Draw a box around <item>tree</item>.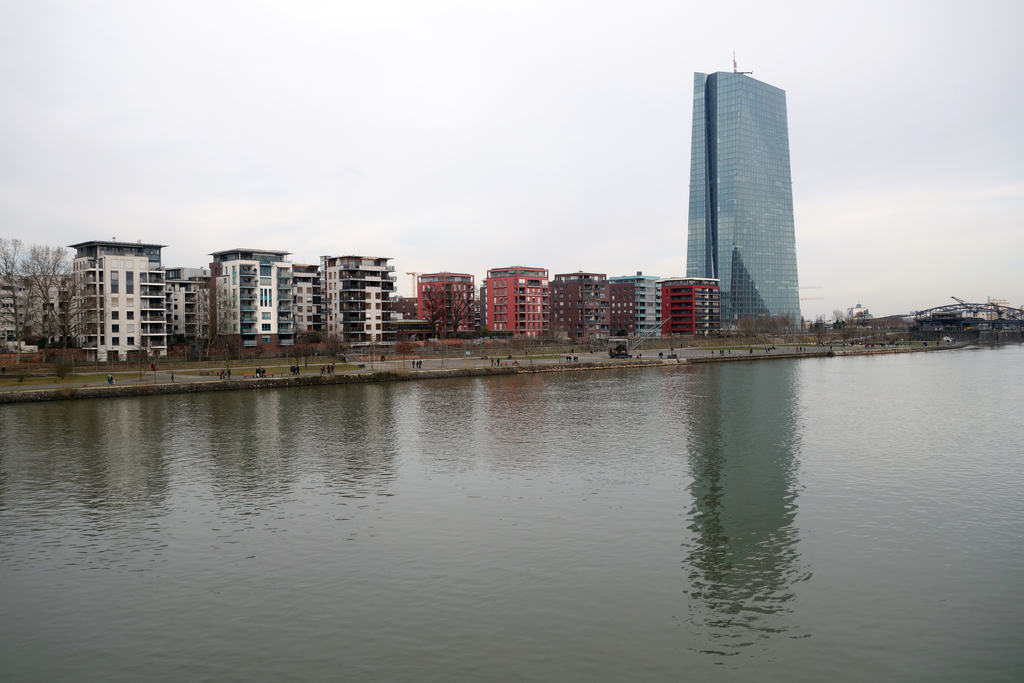
region(0, 233, 34, 363).
